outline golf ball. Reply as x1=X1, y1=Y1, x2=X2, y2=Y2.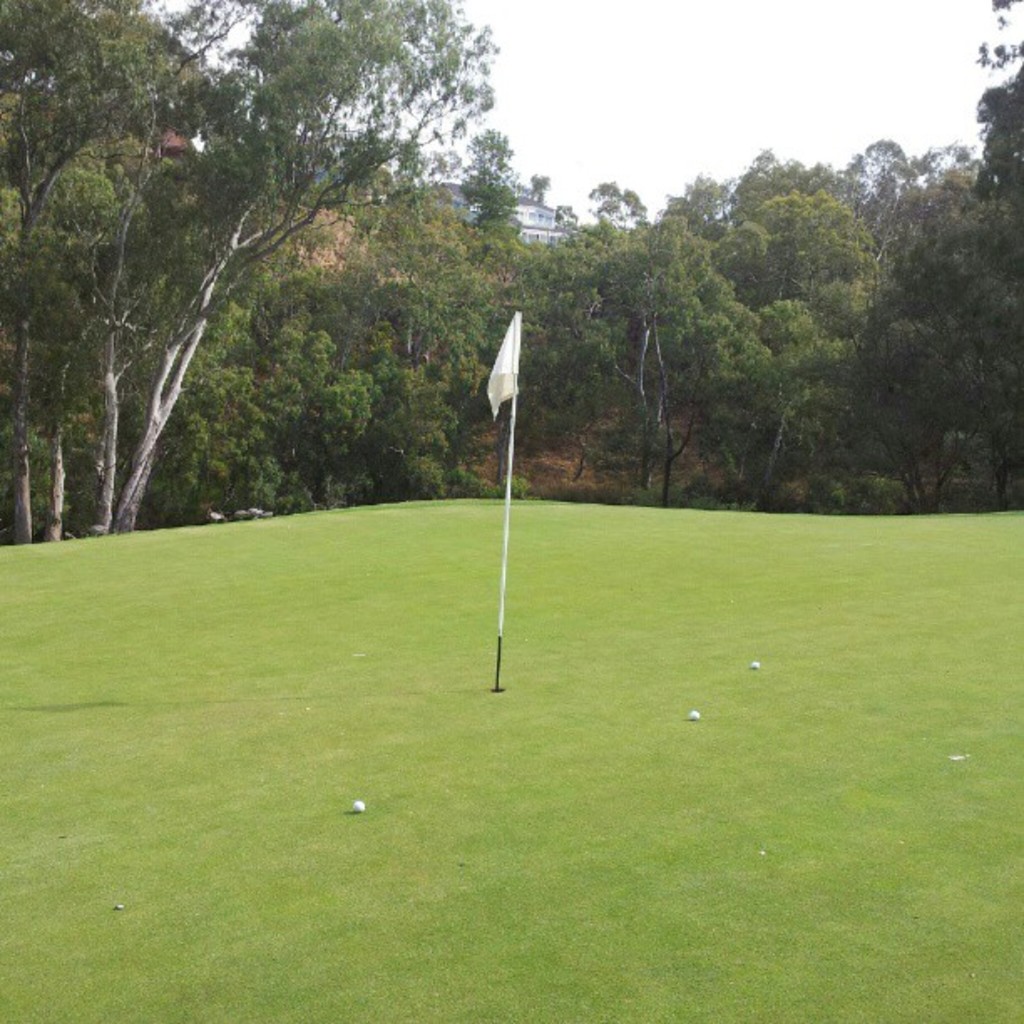
x1=348, y1=795, x2=370, y2=815.
